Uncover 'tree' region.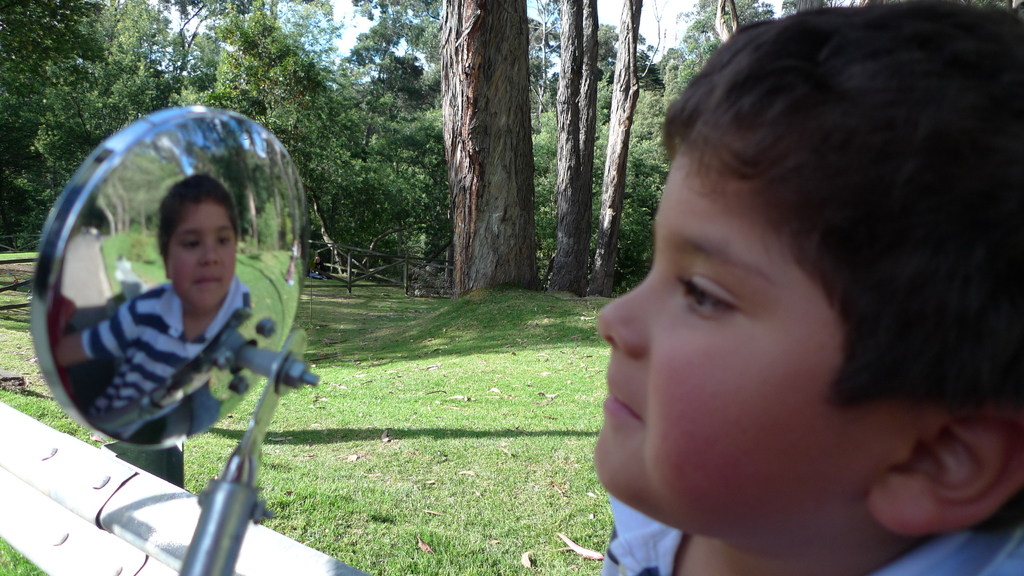
Uncovered: [209, 0, 372, 274].
